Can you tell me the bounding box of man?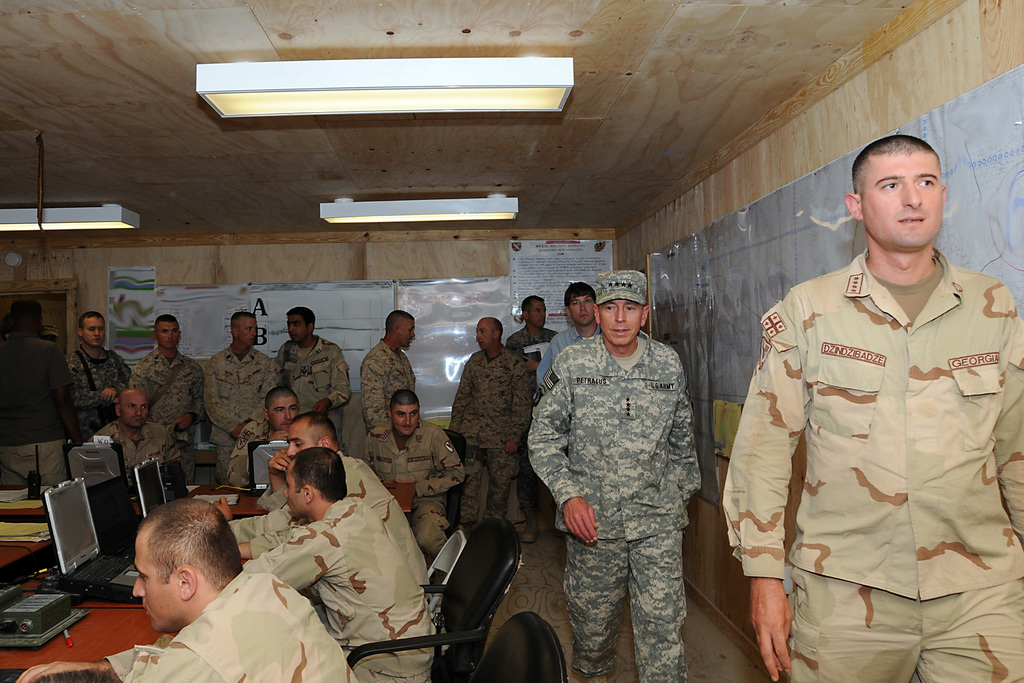
[x1=360, y1=312, x2=419, y2=486].
